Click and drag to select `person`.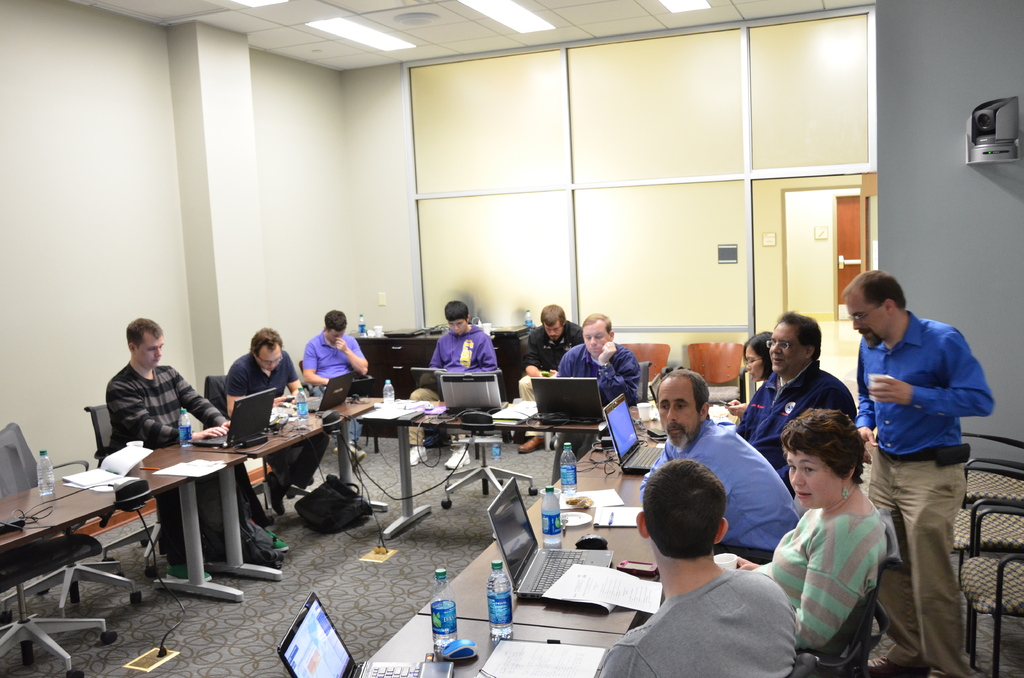
Selection: box(514, 297, 579, 455).
